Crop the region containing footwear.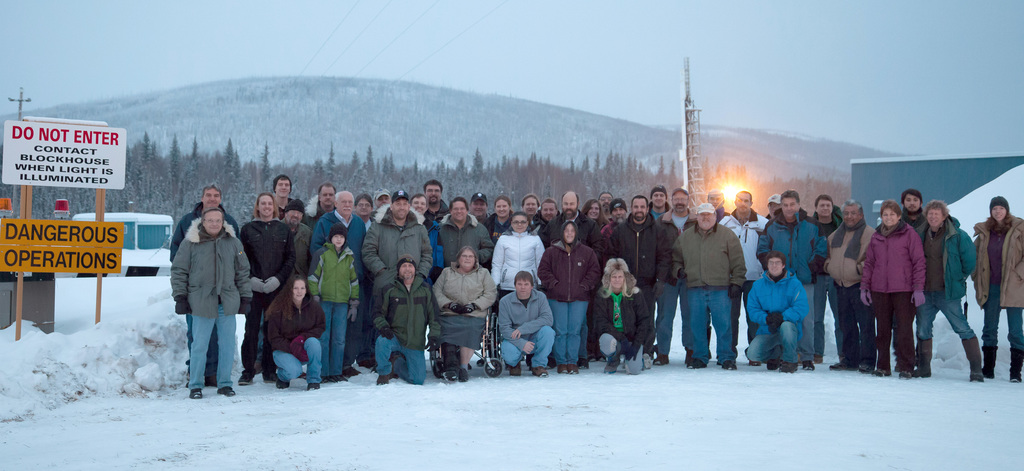
Crop region: x1=768, y1=356, x2=782, y2=371.
